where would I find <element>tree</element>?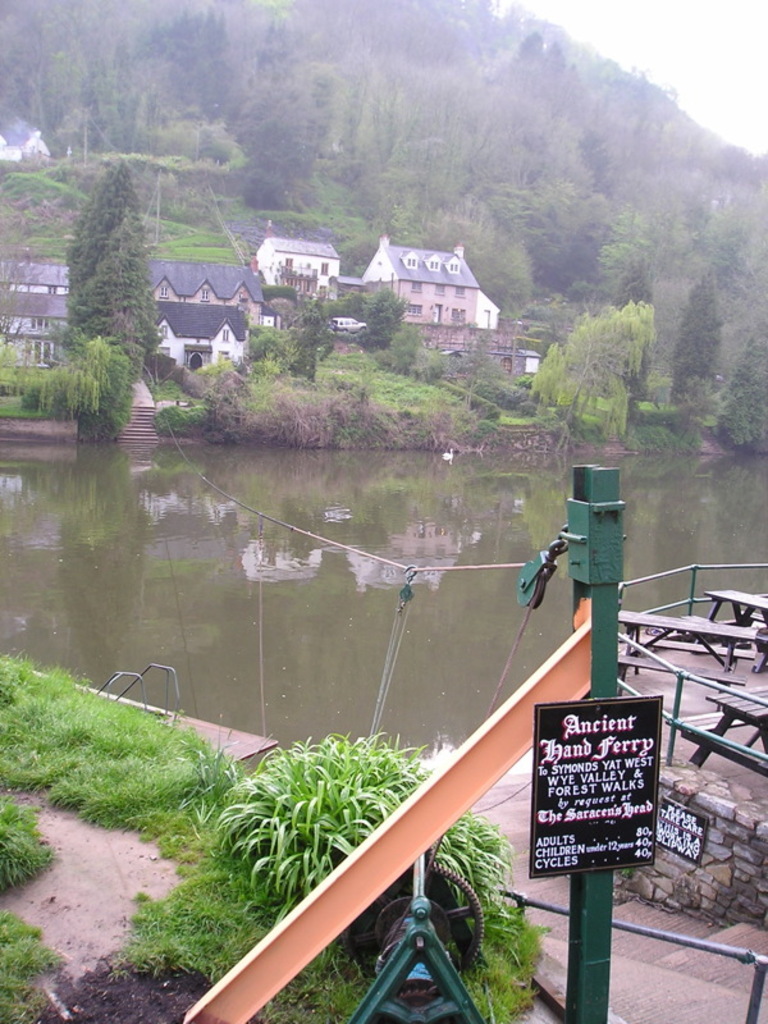
At (left=312, top=9, right=374, bottom=151).
